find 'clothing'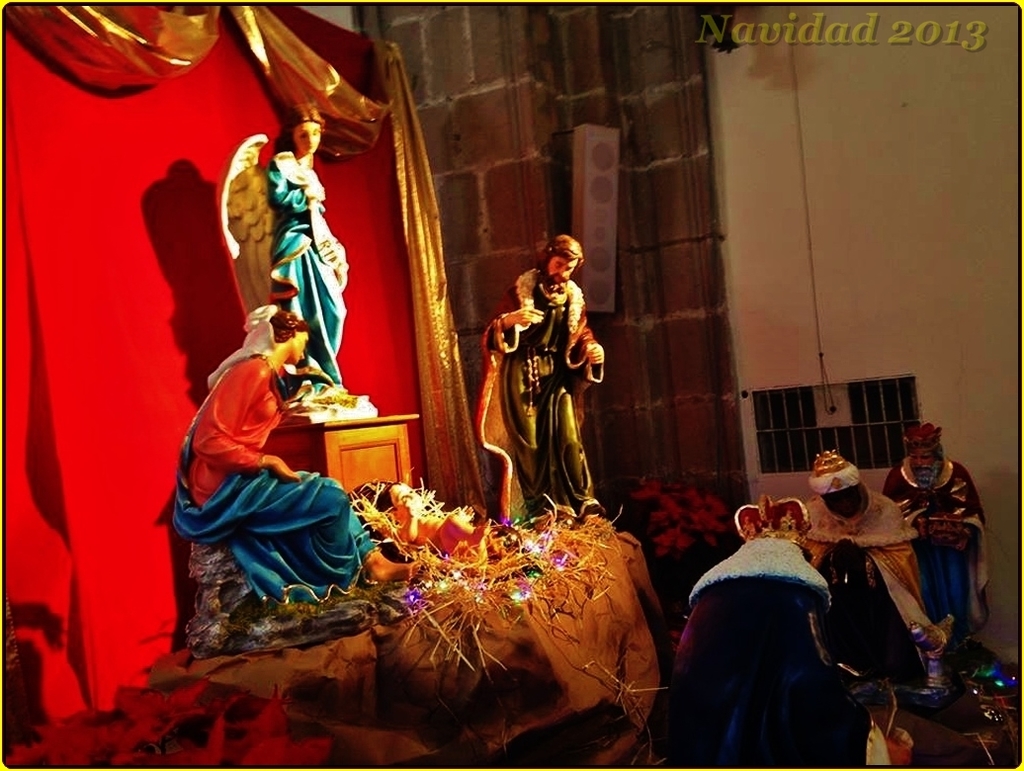
detection(890, 453, 987, 649)
